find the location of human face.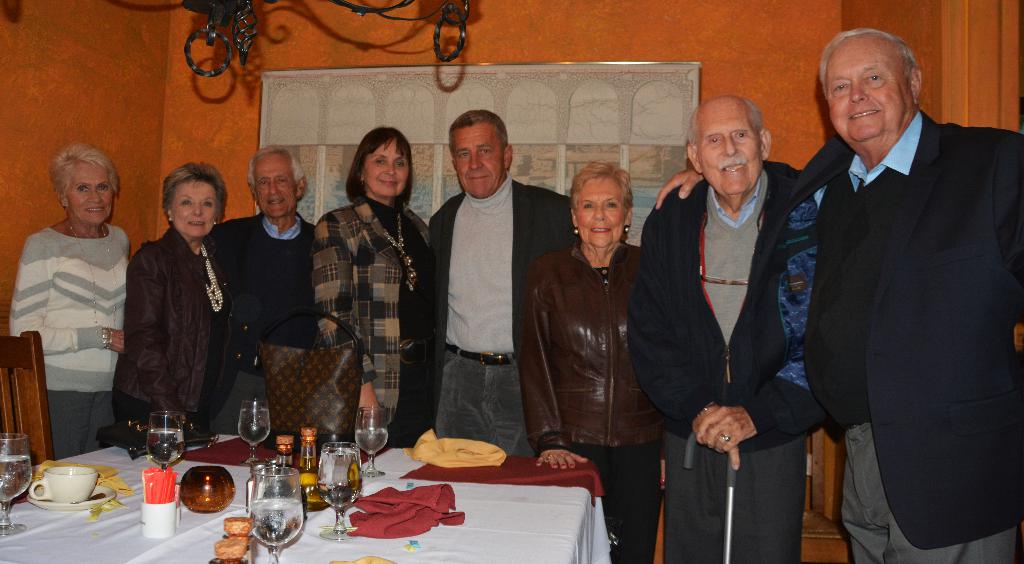
Location: bbox=(575, 171, 622, 247).
